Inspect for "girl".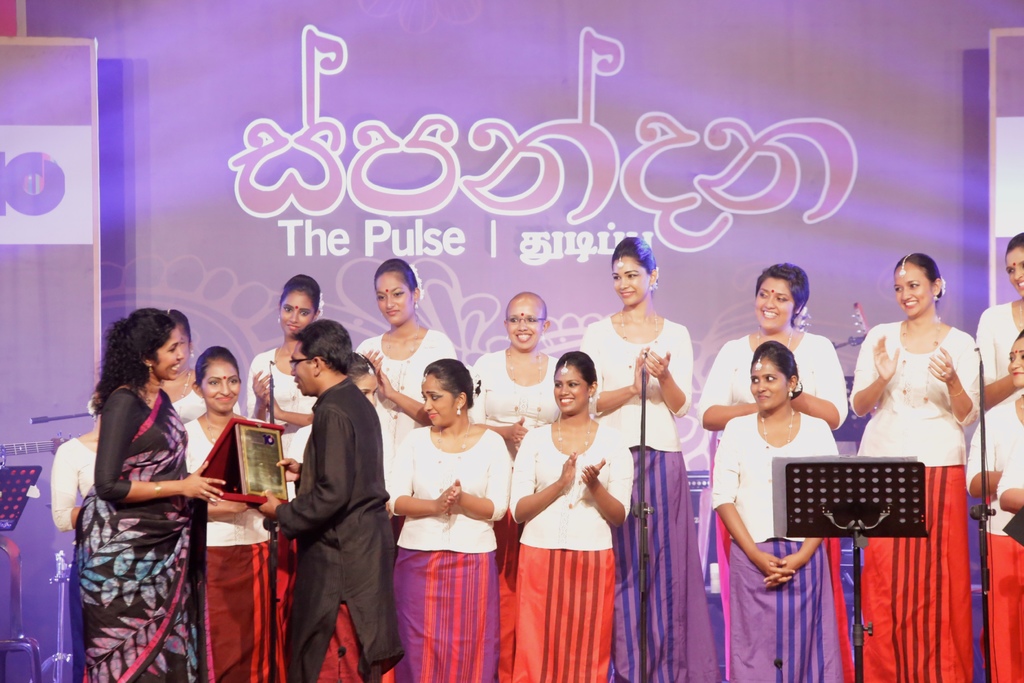
Inspection: 718:340:838:675.
